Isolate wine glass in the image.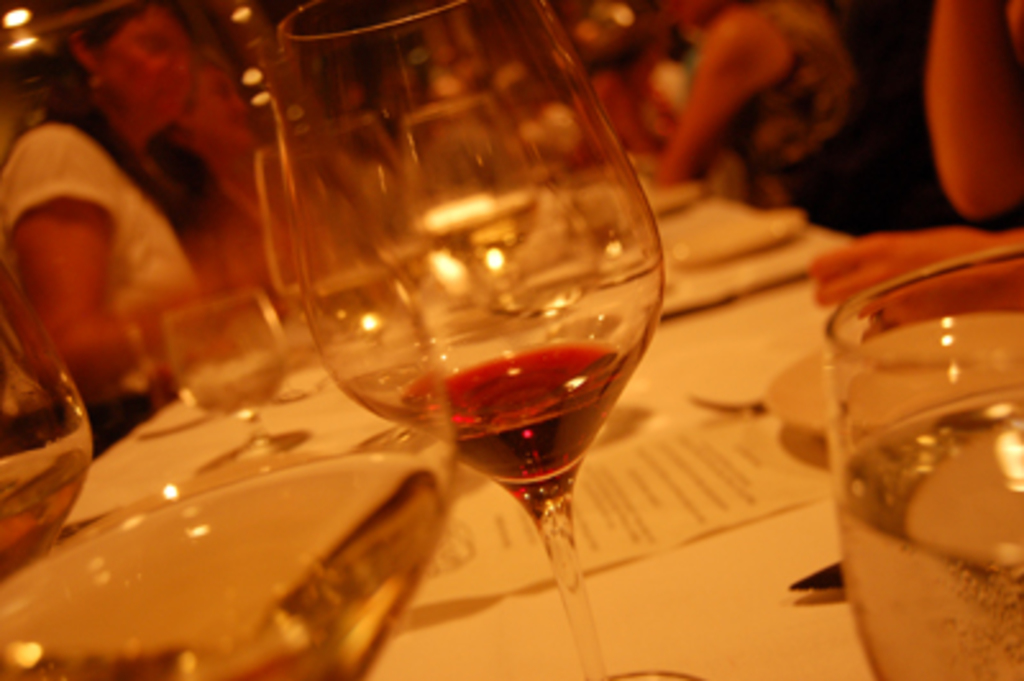
Isolated region: detection(819, 233, 1021, 678).
